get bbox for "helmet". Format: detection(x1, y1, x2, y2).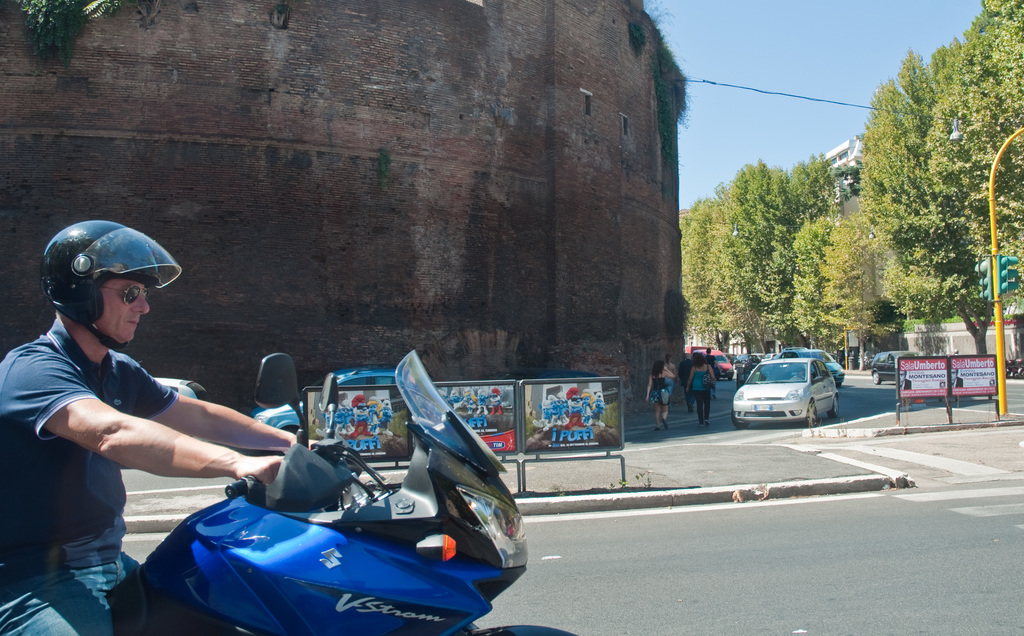
detection(38, 227, 173, 356).
